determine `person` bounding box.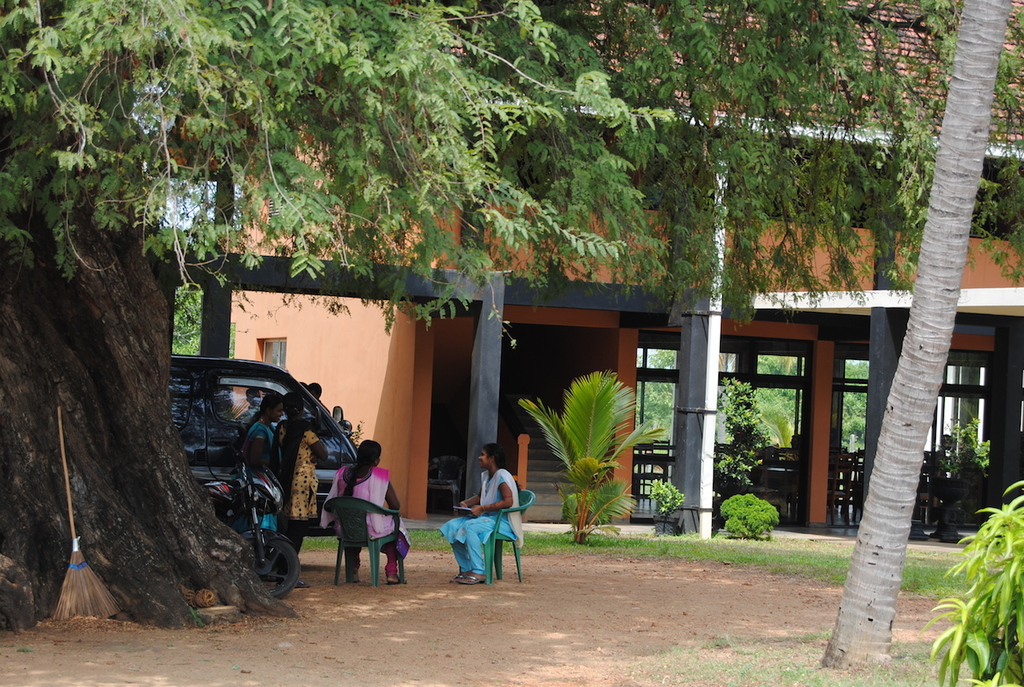
Determined: 438 444 521 584.
